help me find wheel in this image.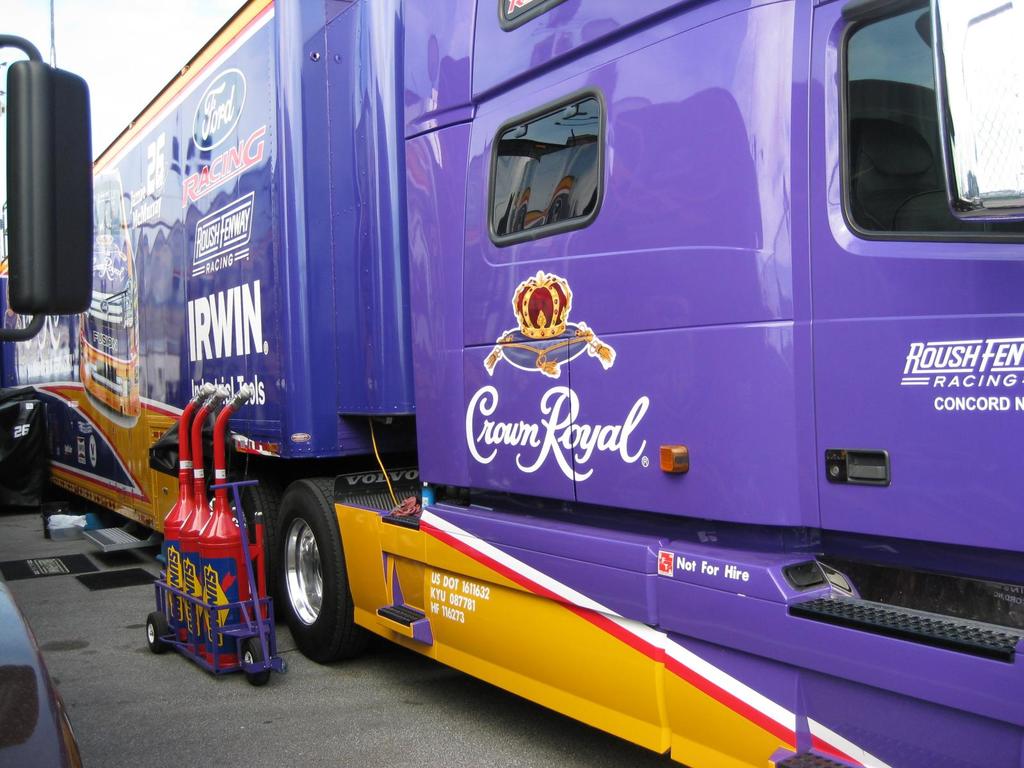
Found it: left=263, top=507, right=341, bottom=666.
